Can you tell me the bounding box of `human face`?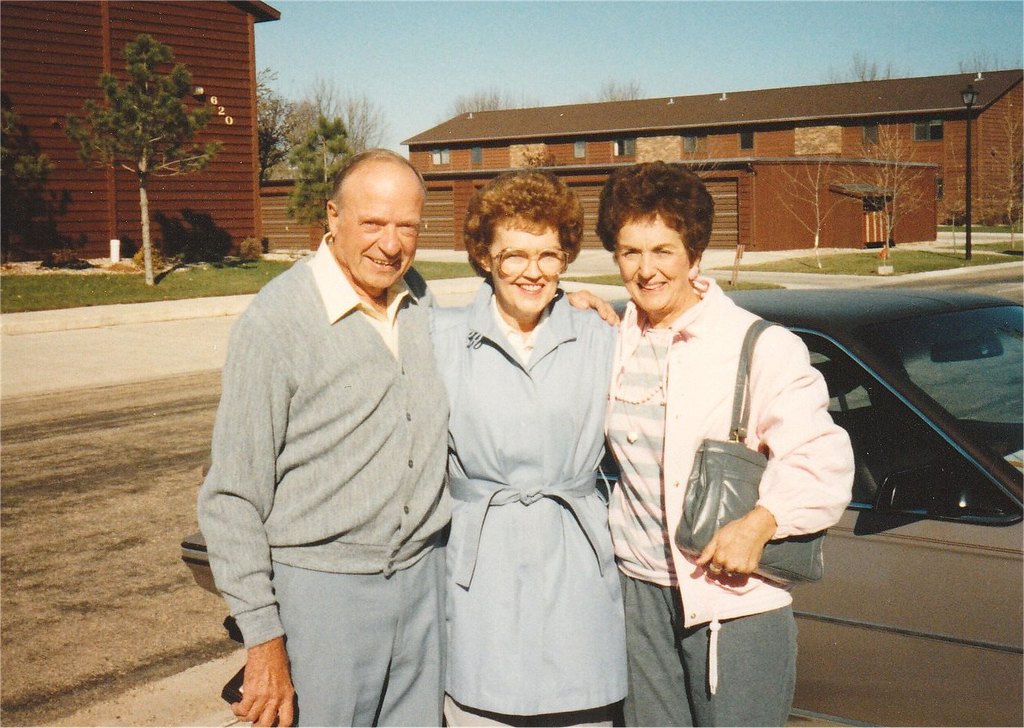
bbox=(339, 166, 423, 290).
